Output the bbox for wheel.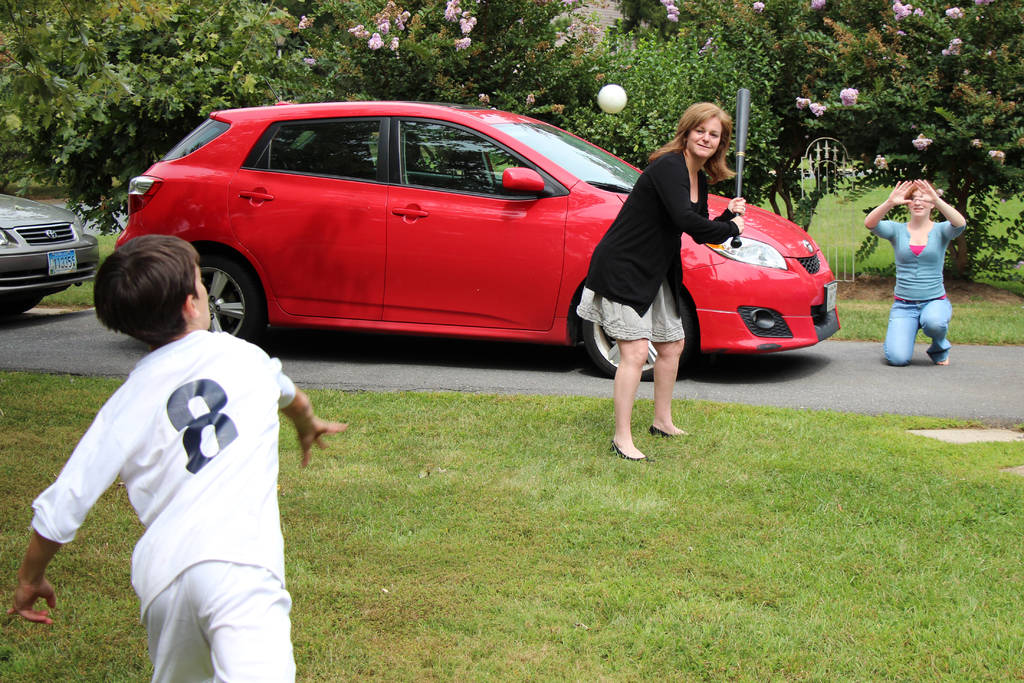
577:290:698:384.
